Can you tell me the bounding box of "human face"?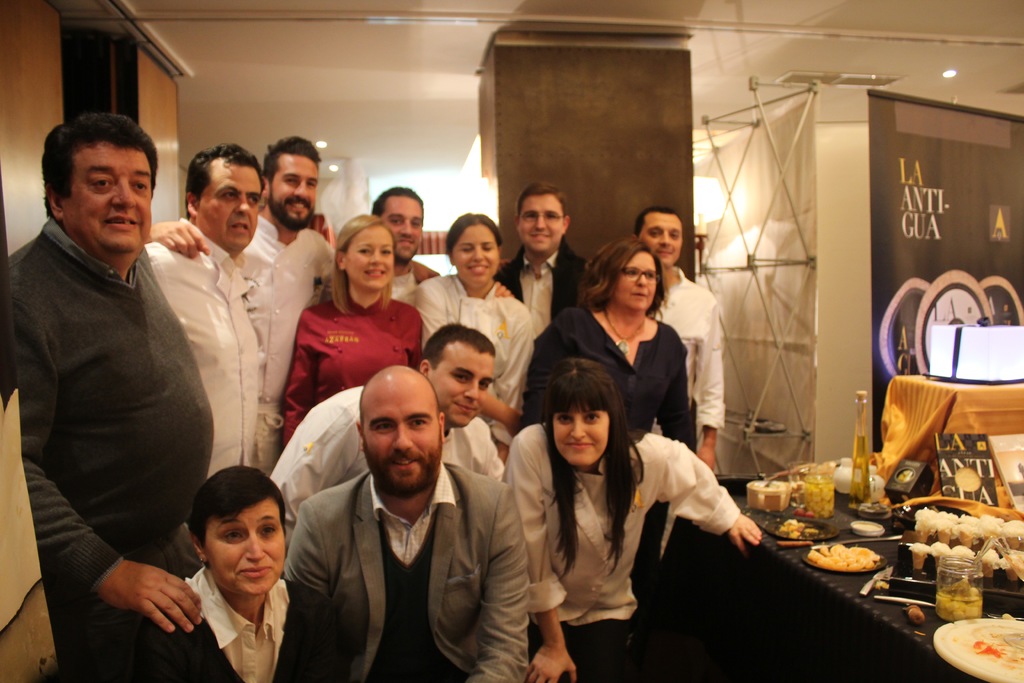
select_region(276, 156, 318, 229).
